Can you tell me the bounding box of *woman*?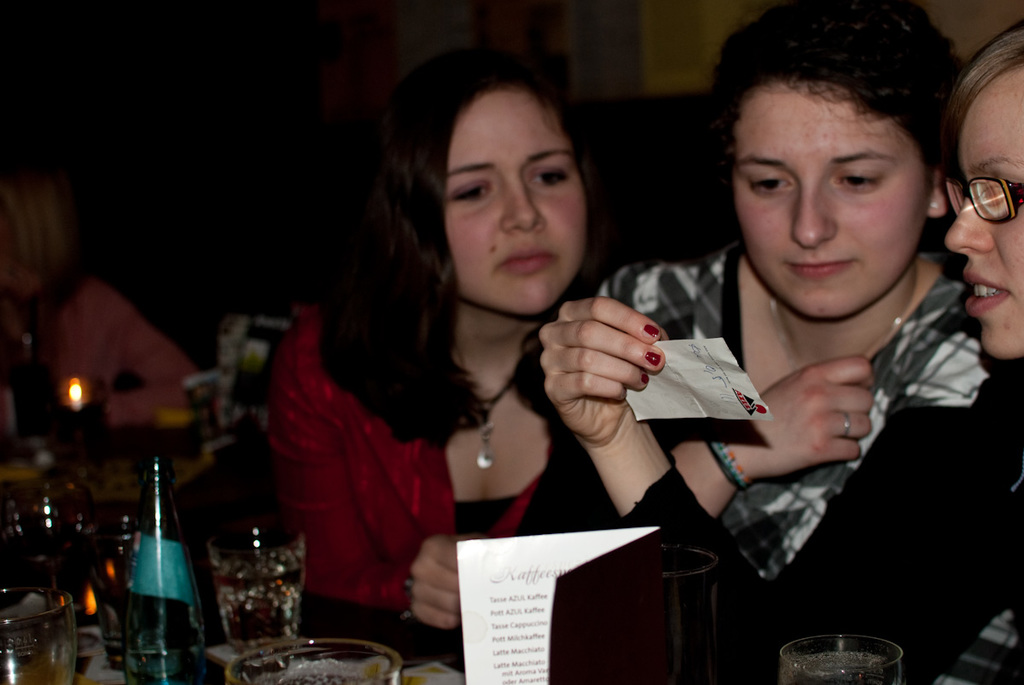
(x1=530, y1=24, x2=1023, y2=684).
